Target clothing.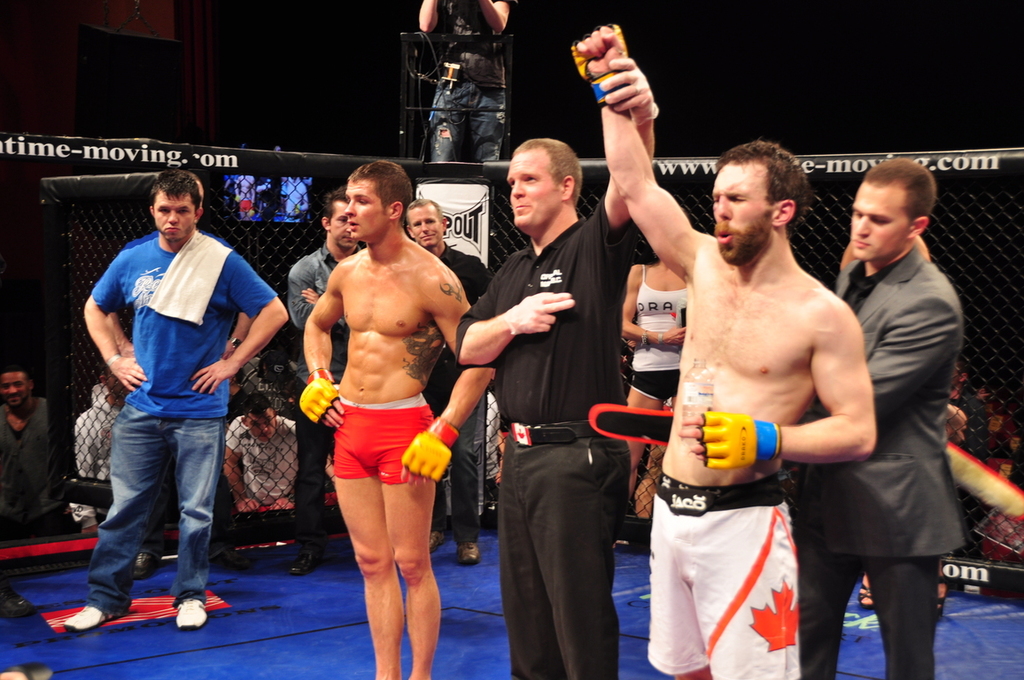
Target region: [x1=454, y1=188, x2=640, y2=679].
